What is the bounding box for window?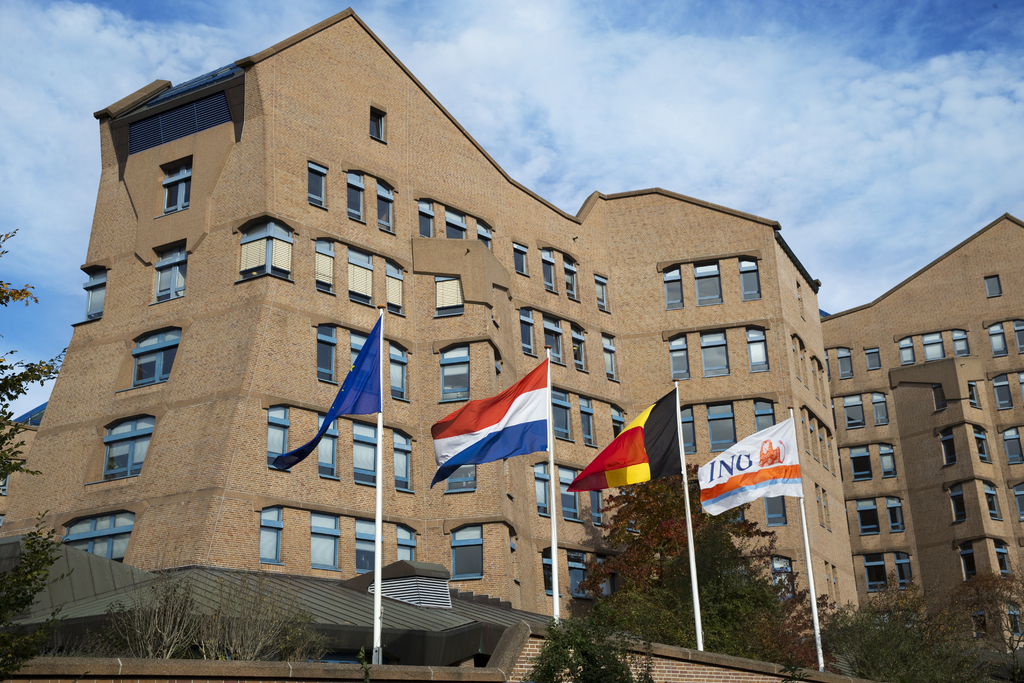
(933,384,951,410).
